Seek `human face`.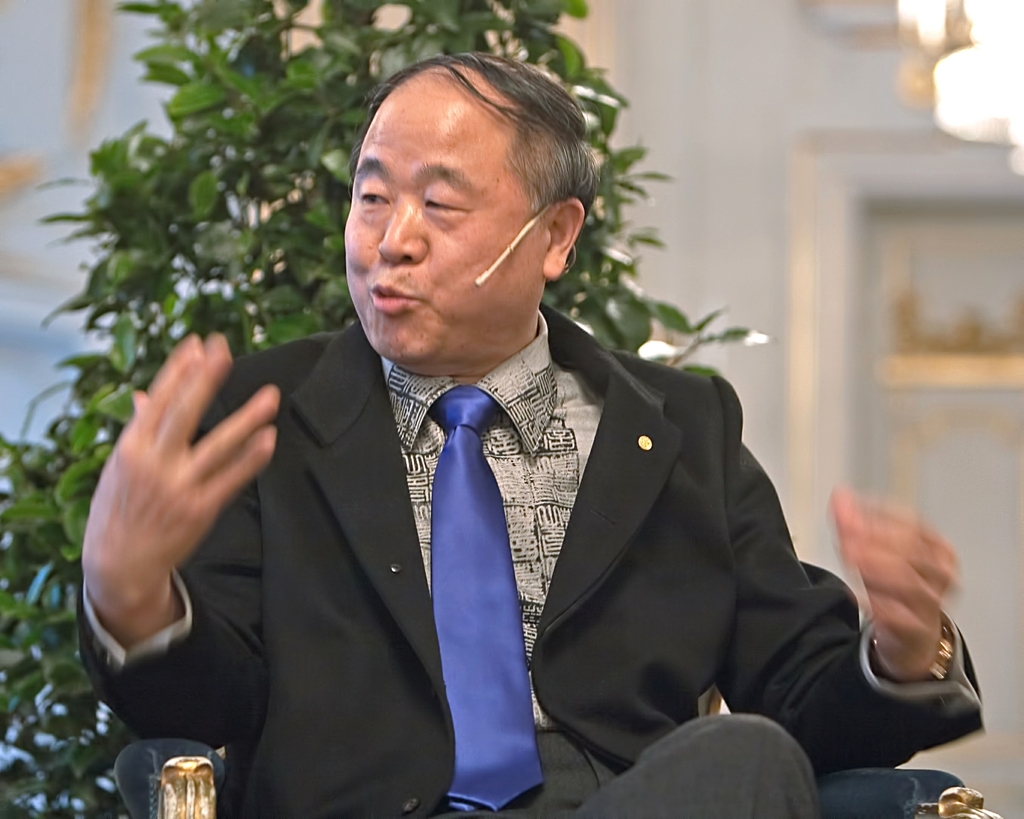
[x1=333, y1=77, x2=527, y2=369].
